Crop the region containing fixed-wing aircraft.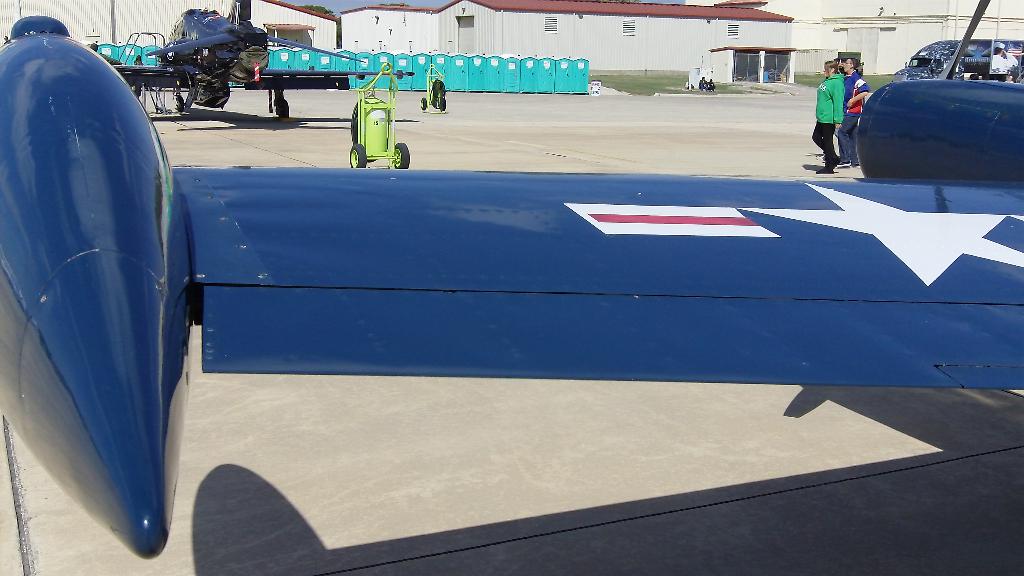
Crop region: bbox=[0, 17, 1023, 565].
